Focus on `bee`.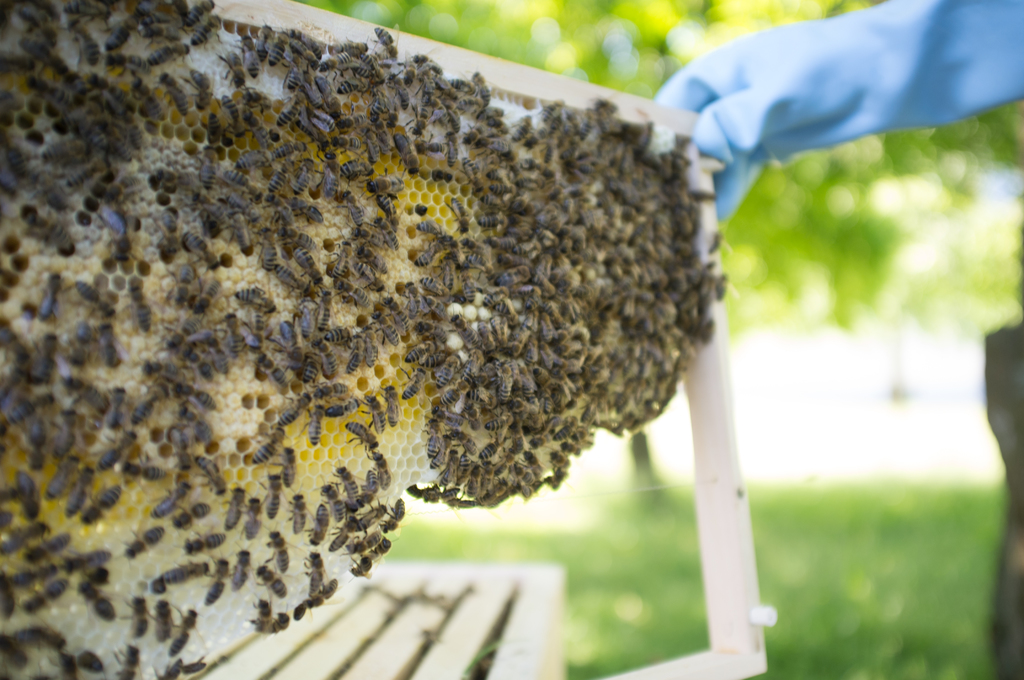
Focused at <region>310, 555, 332, 594</region>.
